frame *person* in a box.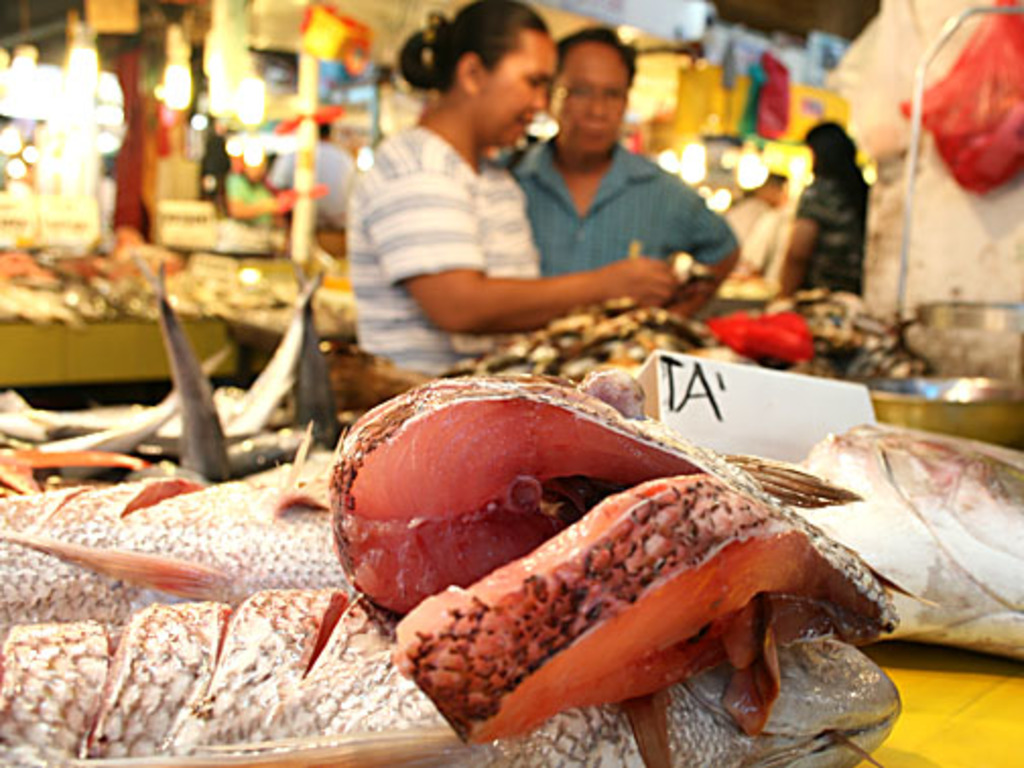
x1=760, y1=114, x2=882, y2=317.
